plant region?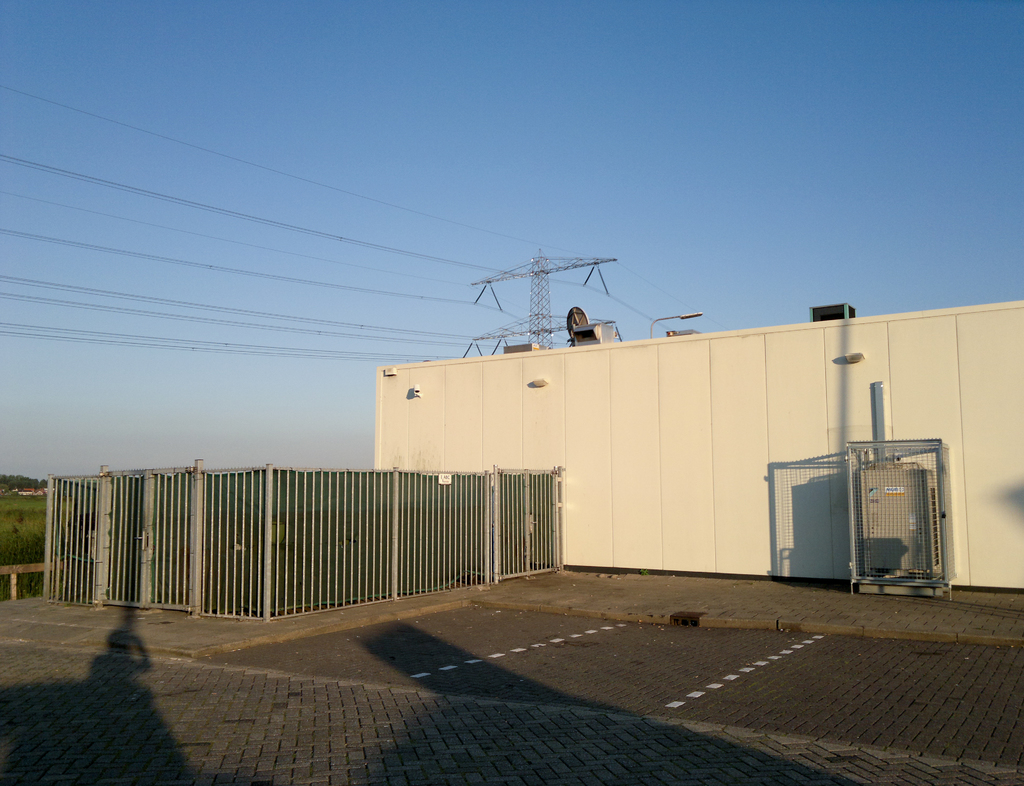
{"left": 0, "top": 524, "right": 48, "bottom": 592}
